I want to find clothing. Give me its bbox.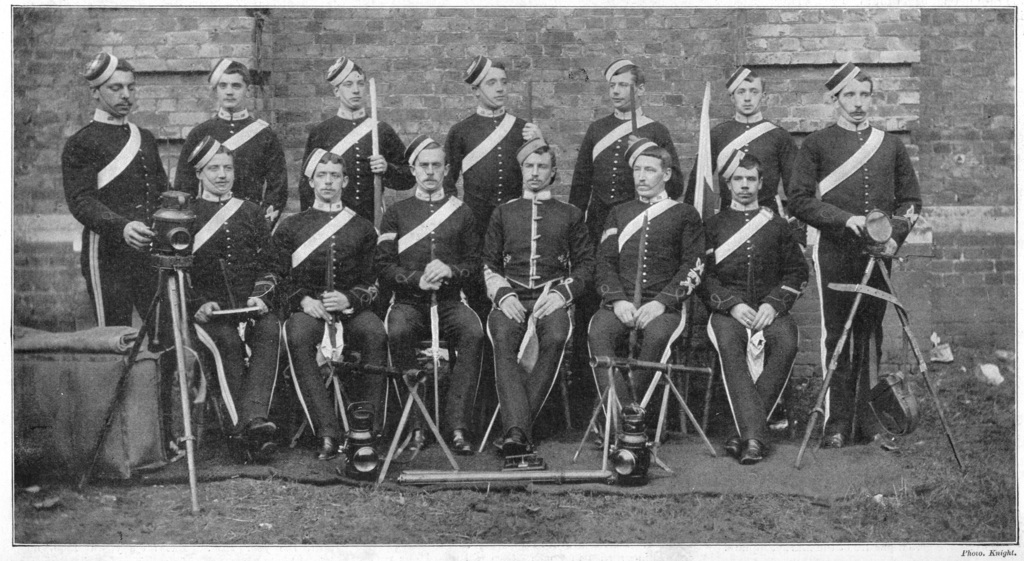
rect(481, 179, 595, 440).
